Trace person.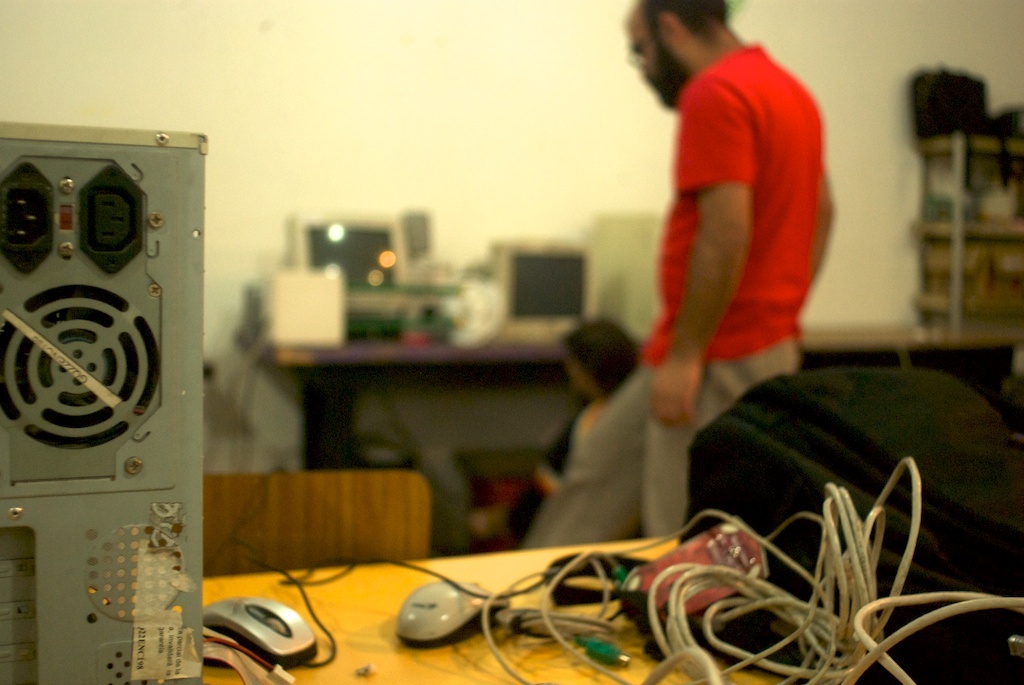
Traced to <box>527,0,805,561</box>.
